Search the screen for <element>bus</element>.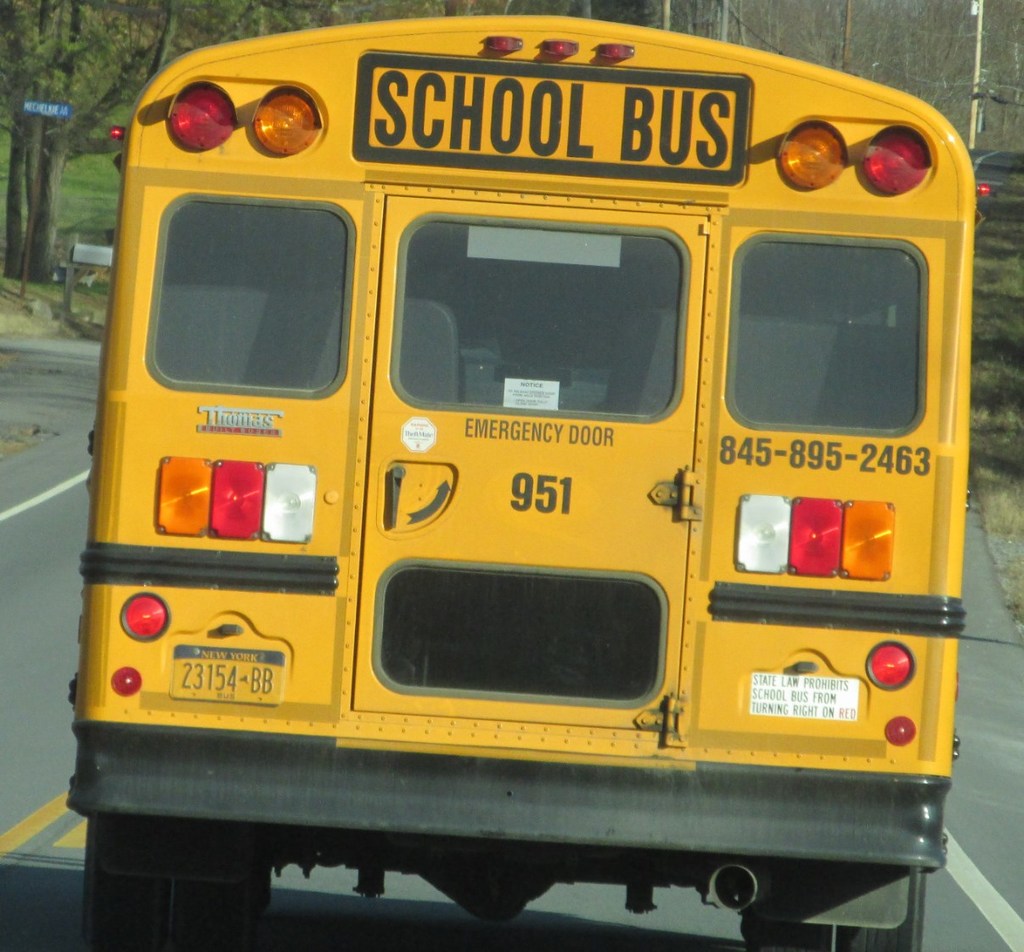
Found at <region>67, 11, 987, 949</region>.
